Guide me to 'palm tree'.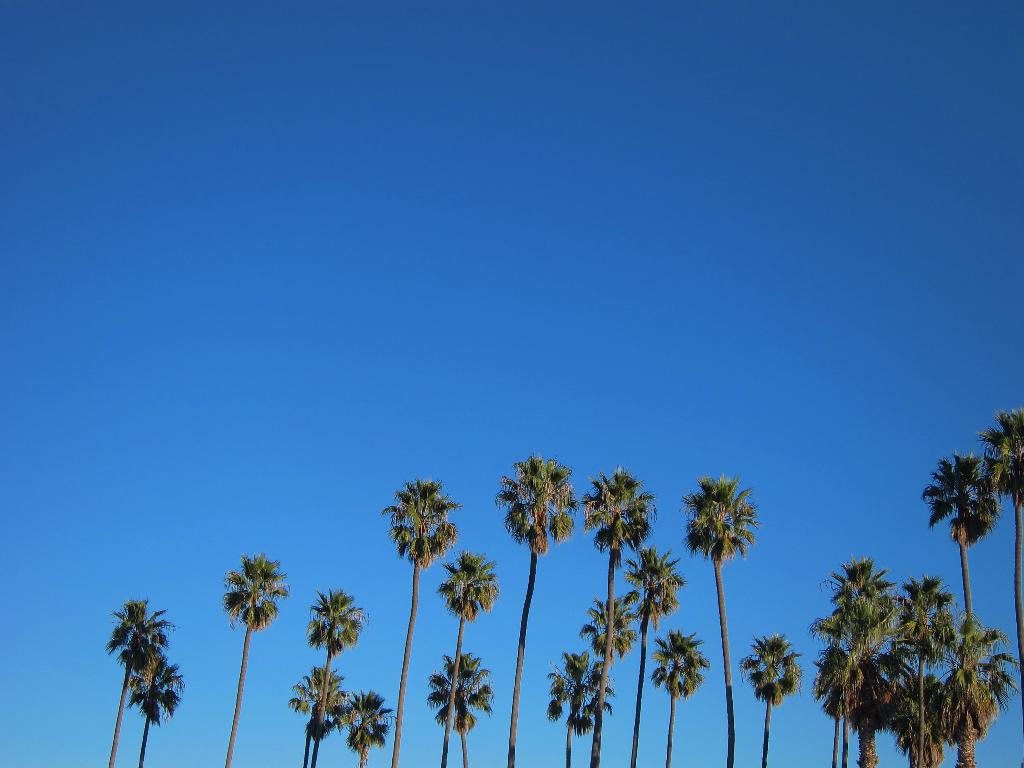
Guidance: (305,589,360,751).
